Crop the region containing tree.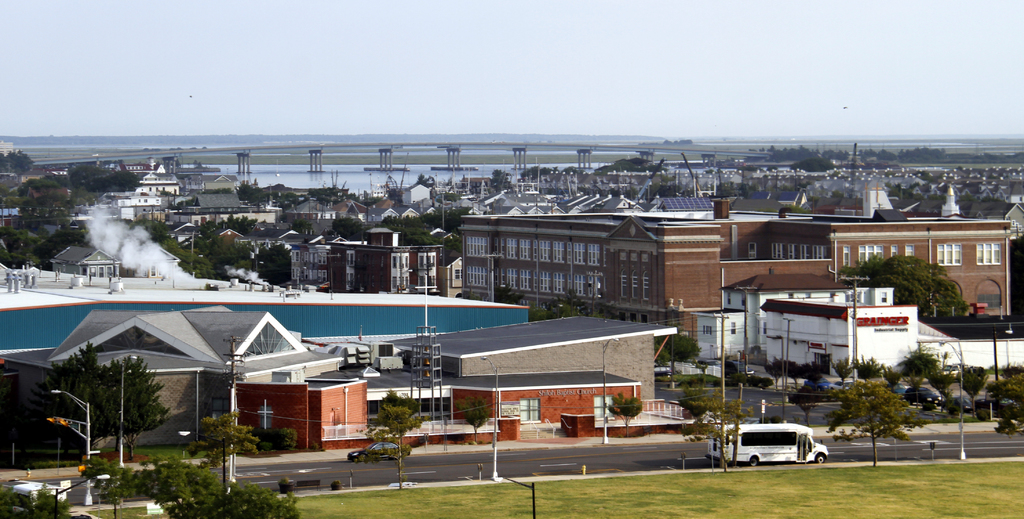
Crop region: {"left": 955, "top": 367, "right": 989, "bottom": 422}.
